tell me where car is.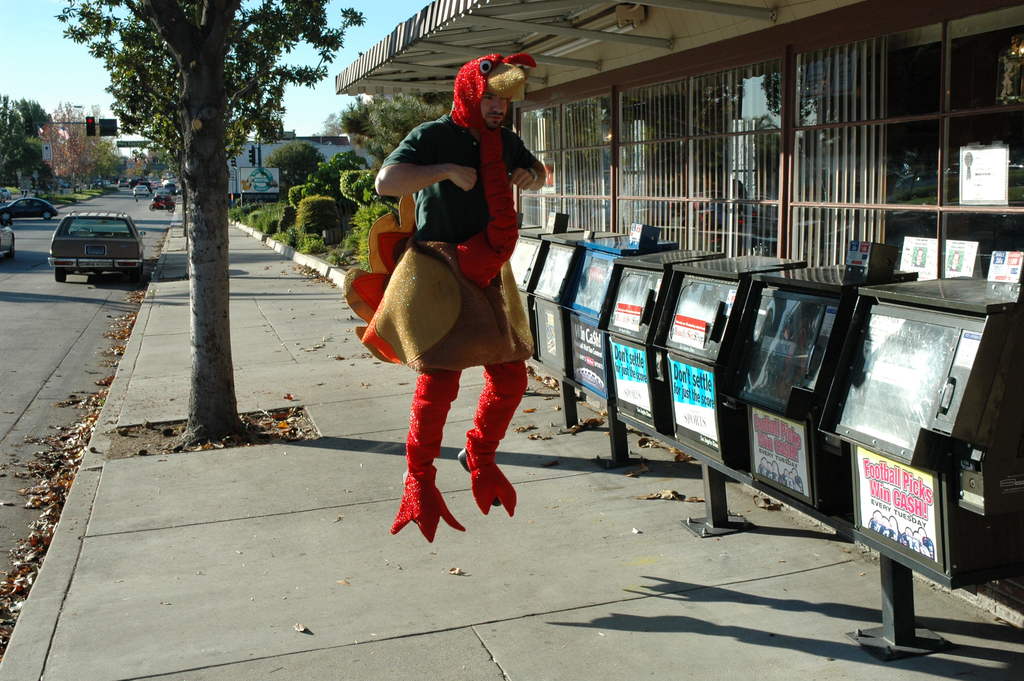
car is at BBox(0, 218, 13, 259).
